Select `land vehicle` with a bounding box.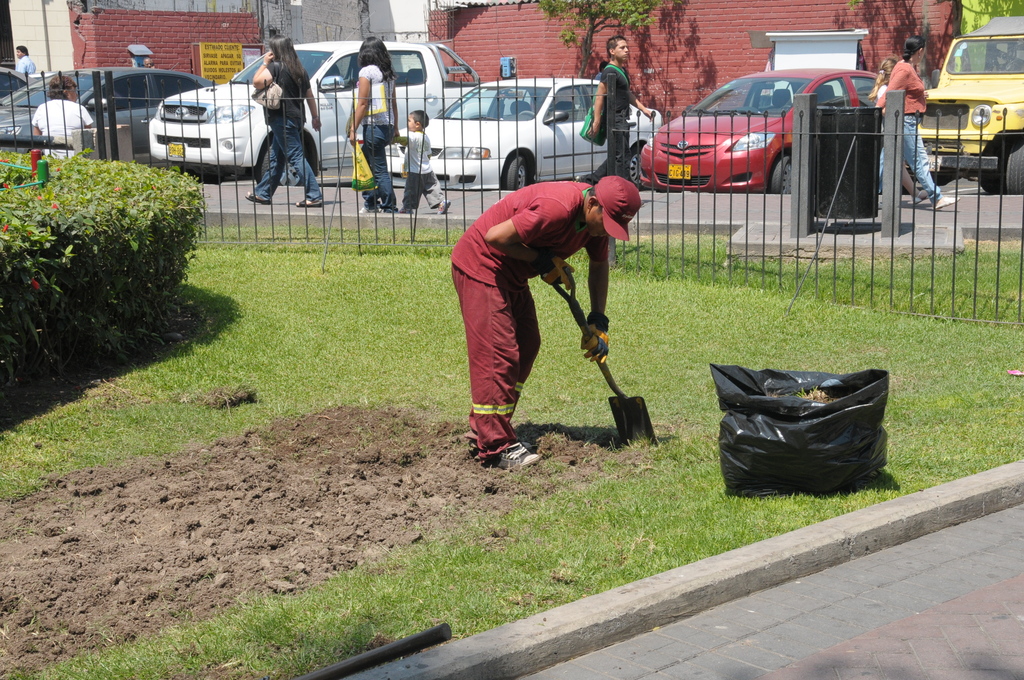
383 77 661 186.
